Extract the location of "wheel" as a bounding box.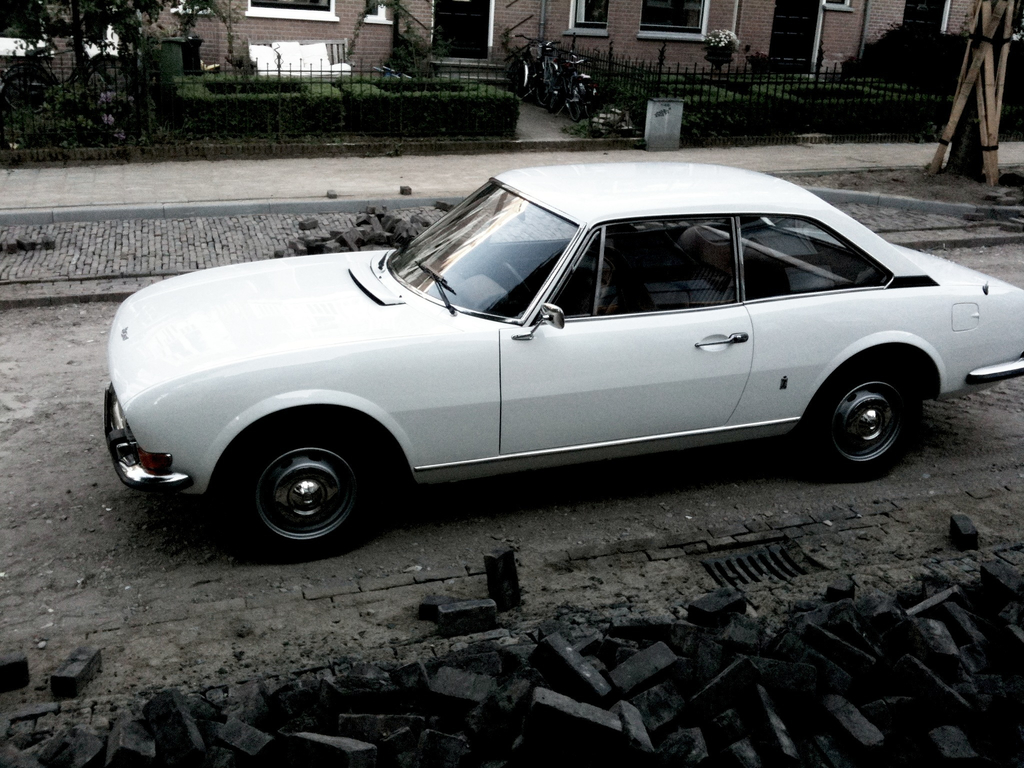
detection(206, 431, 388, 542).
